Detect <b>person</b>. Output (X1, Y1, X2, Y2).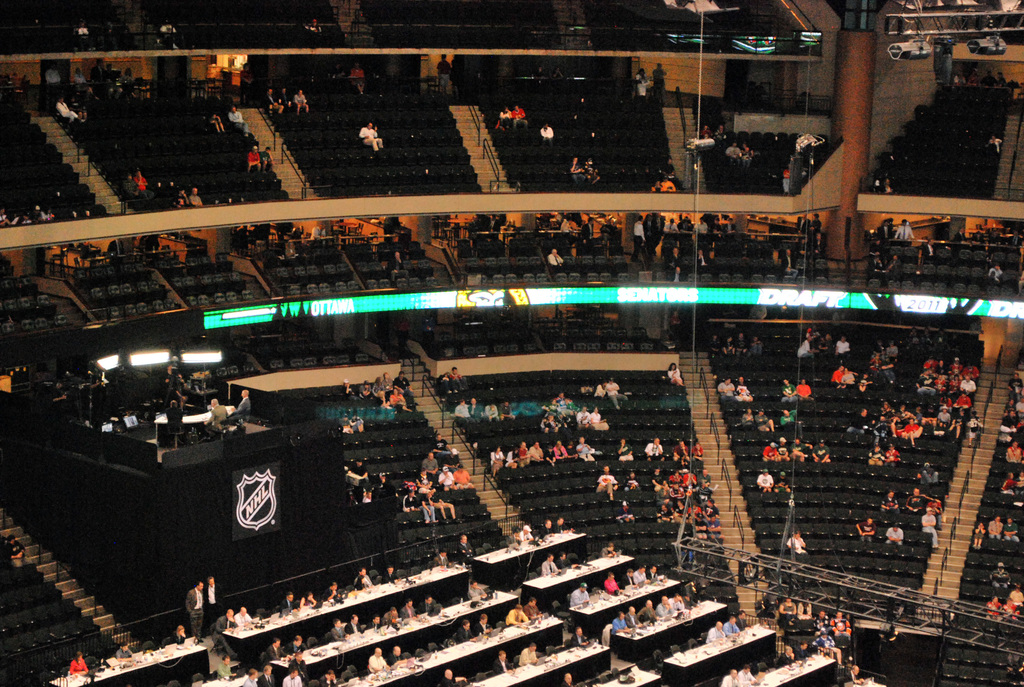
(782, 526, 807, 562).
